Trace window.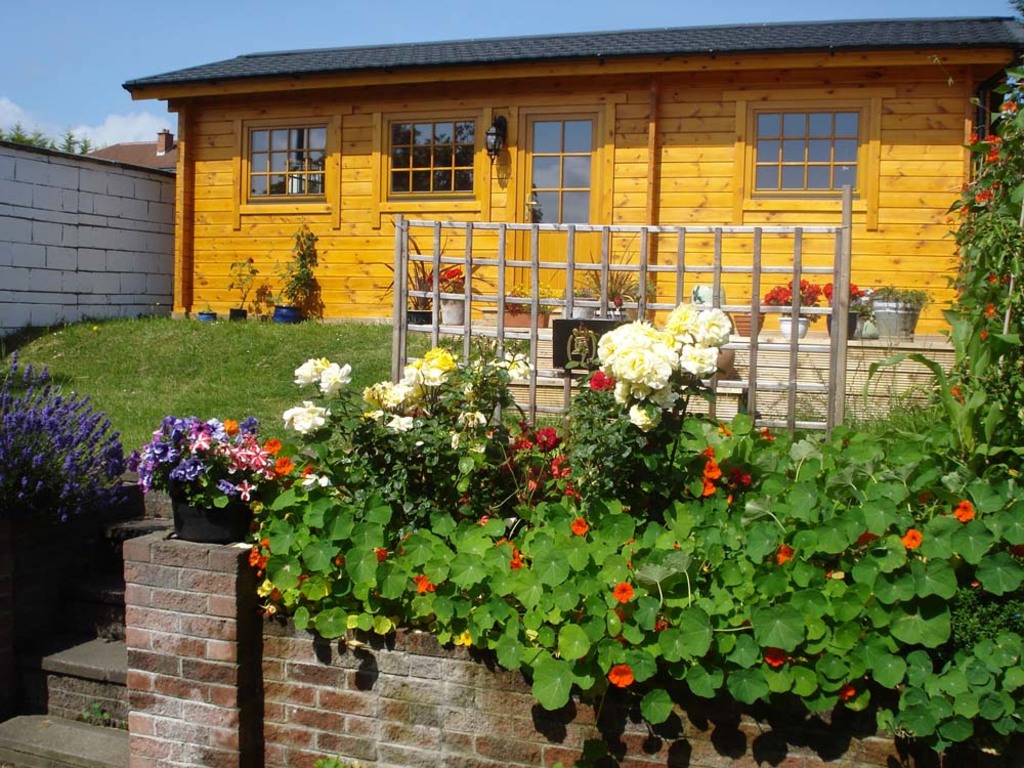
Traced to locate(513, 108, 609, 312).
